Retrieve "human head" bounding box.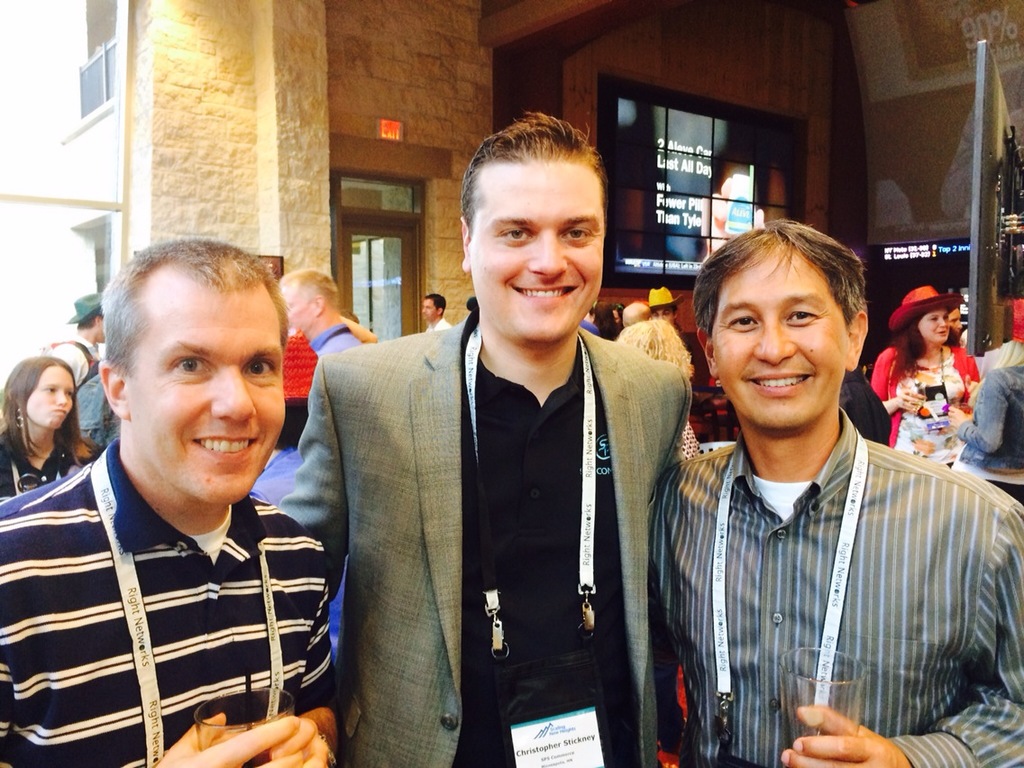
Bounding box: {"left": 943, "top": 297, "right": 963, "bottom": 341}.
